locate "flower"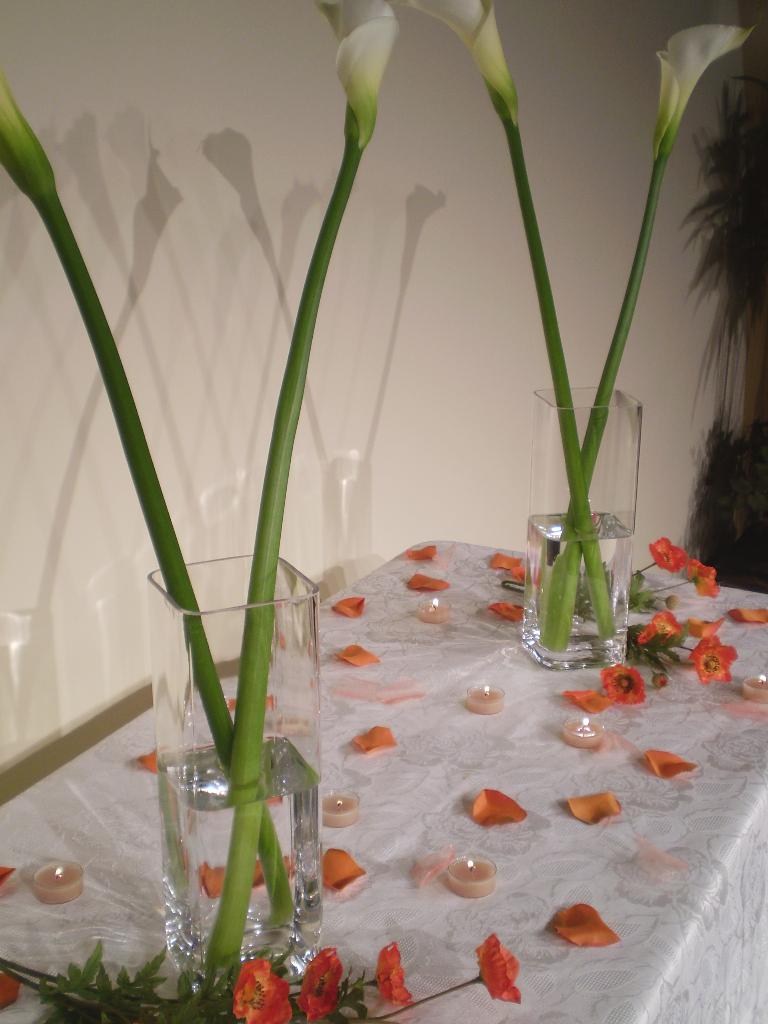
detection(301, 945, 345, 1023)
